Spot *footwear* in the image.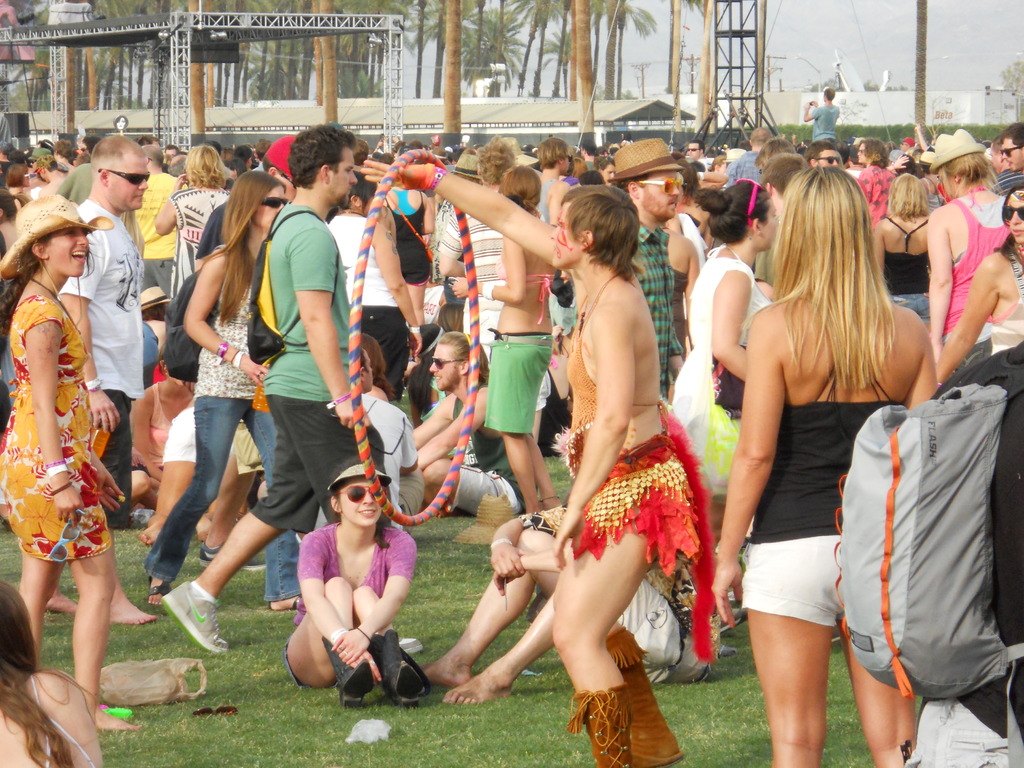
*footwear* found at x1=195, y1=547, x2=269, y2=573.
